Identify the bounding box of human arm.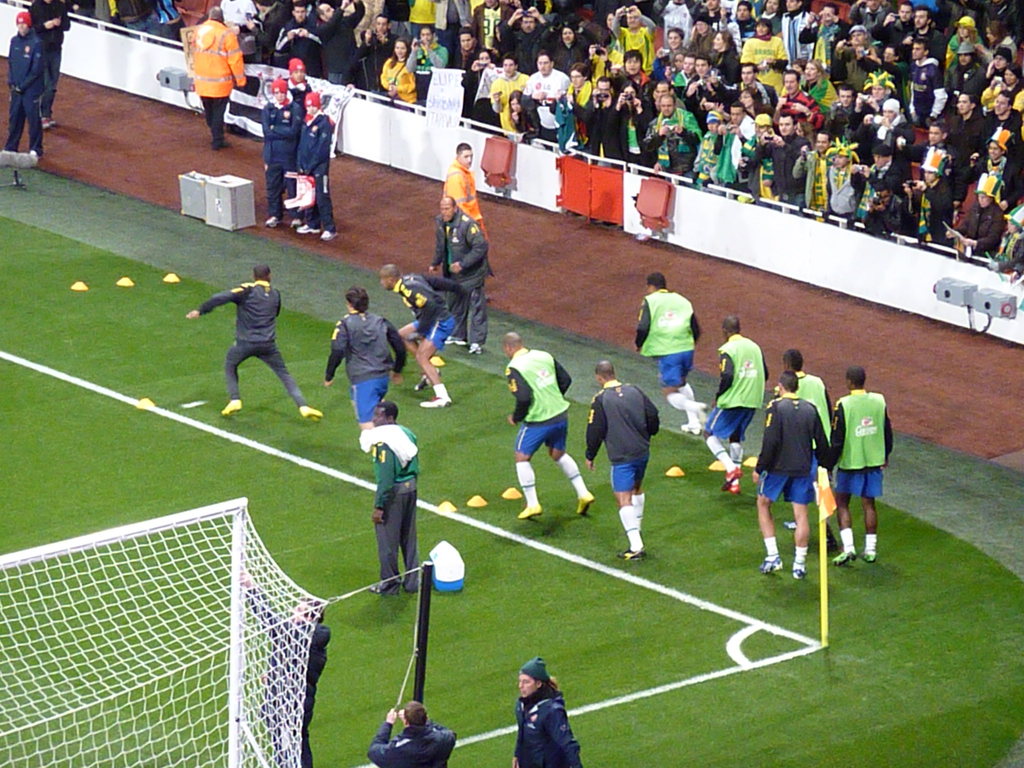
<region>756, 352, 774, 383</region>.
